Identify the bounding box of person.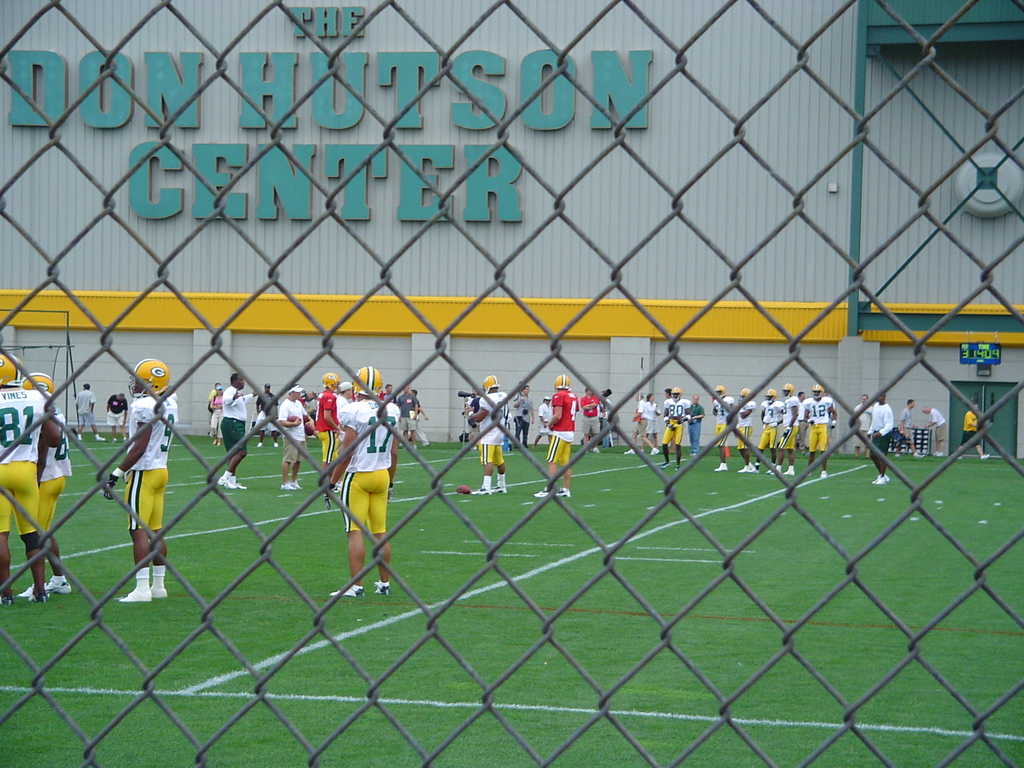
{"left": 737, "top": 388, "right": 757, "bottom": 472}.
